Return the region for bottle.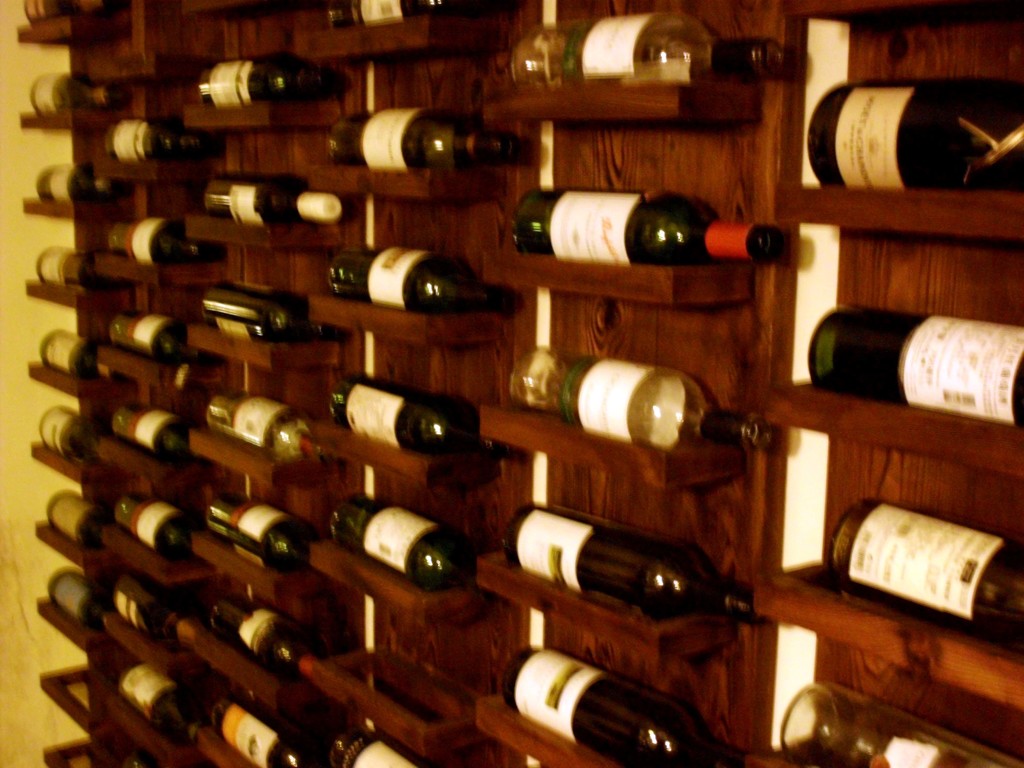
[328,490,476,593].
